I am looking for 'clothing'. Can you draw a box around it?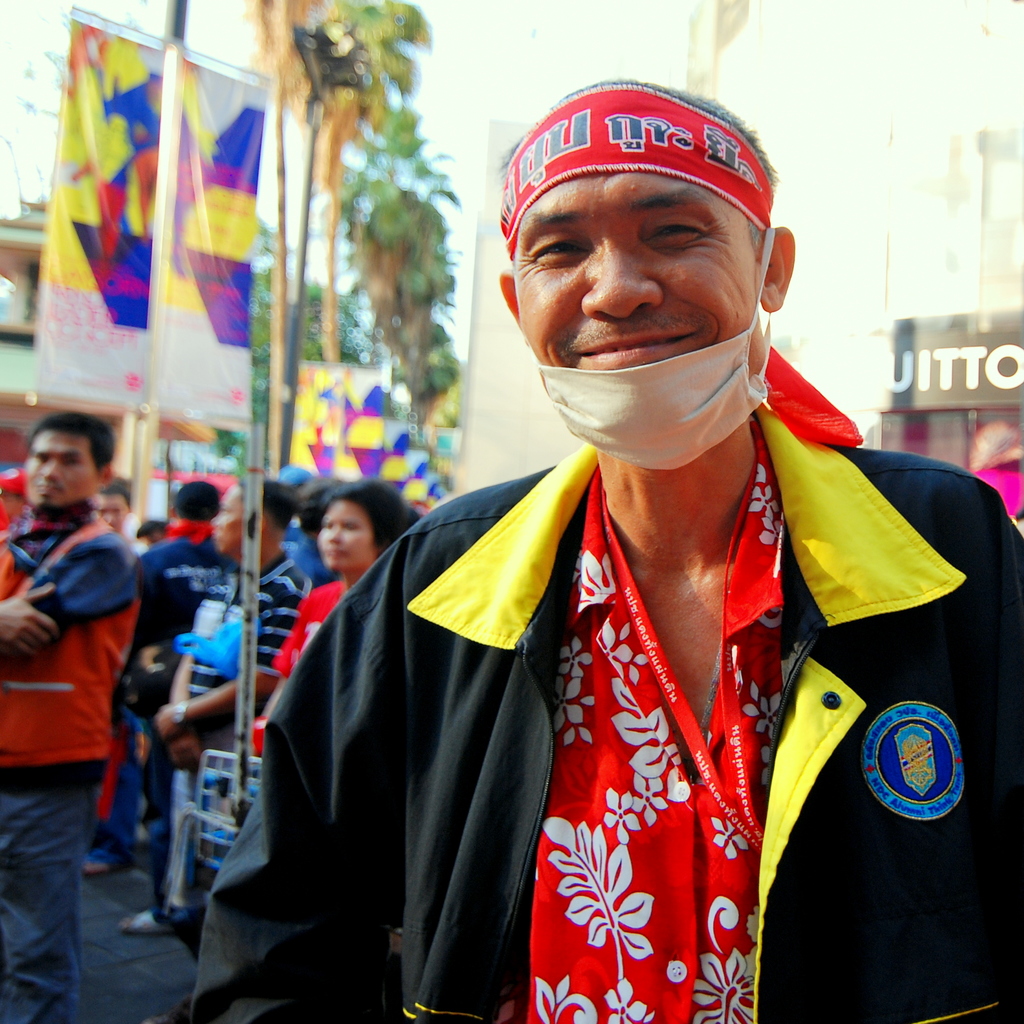
Sure, the bounding box is rect(203, 395, 952, 998).
